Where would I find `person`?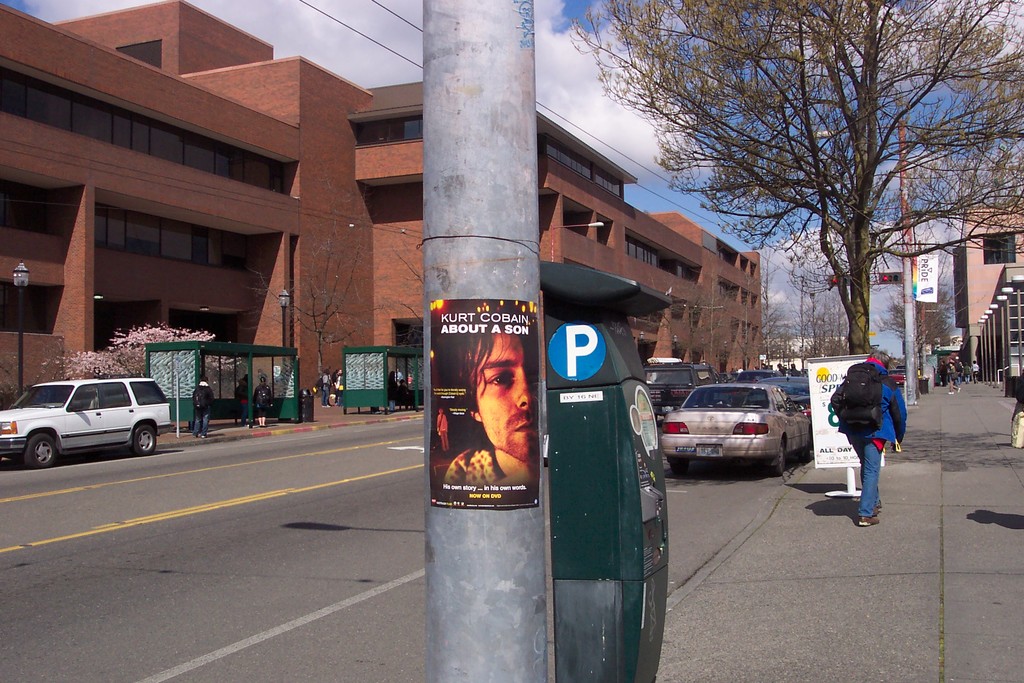
At rect(397, 368, 404, 391).
